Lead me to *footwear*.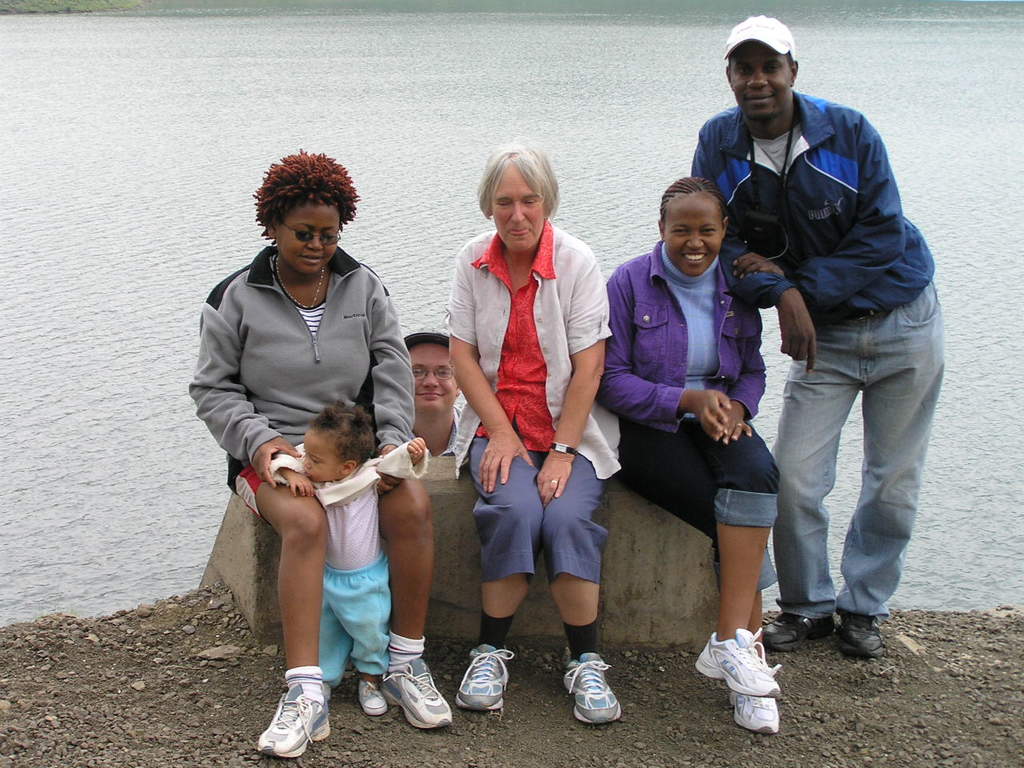
Lead to <region>386, 662, 450, 728</region>.
